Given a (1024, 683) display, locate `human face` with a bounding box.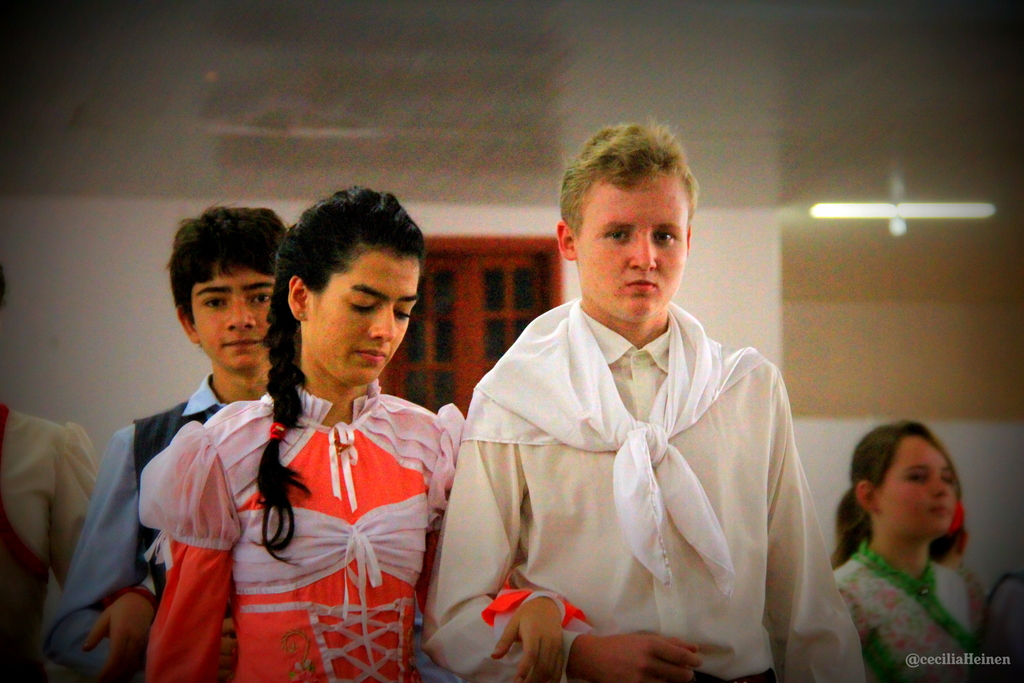
Located: <box>306,247,423,385</box>.
